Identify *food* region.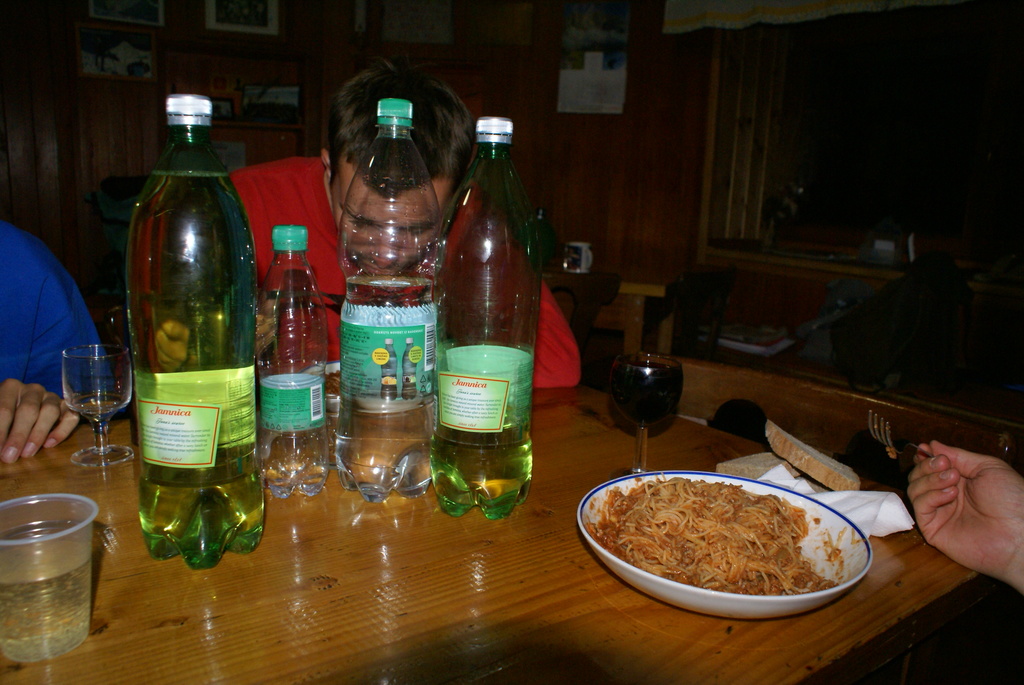
Region: 756, 411, 865, 482.
